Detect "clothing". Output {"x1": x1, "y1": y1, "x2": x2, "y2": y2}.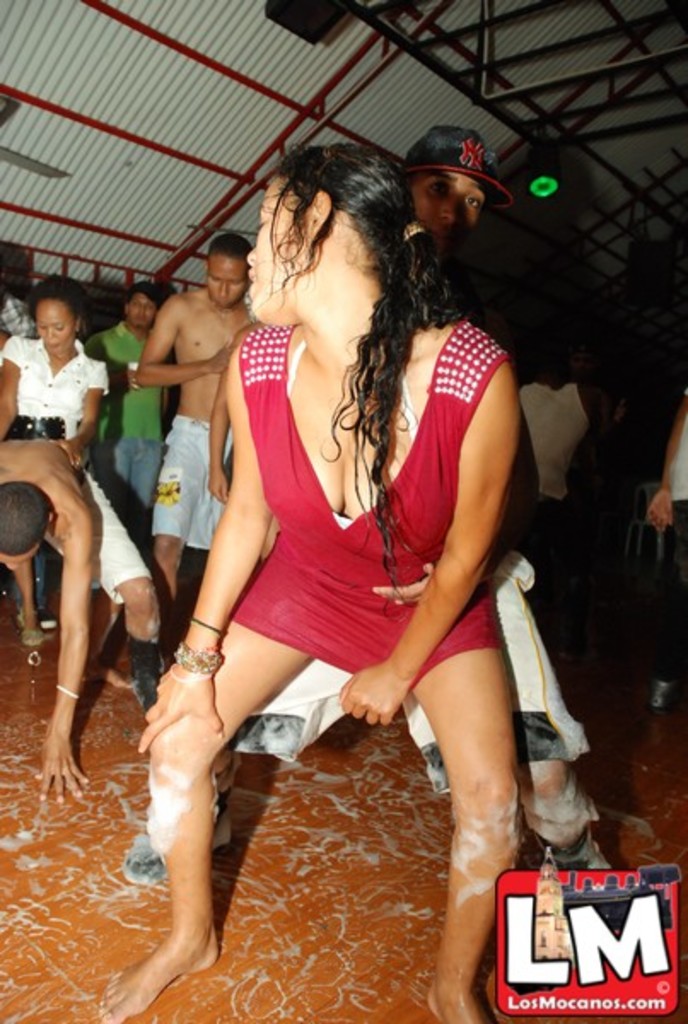
{"x1": 65, "y1": 328, "x2": 174, "y2": 466}.
